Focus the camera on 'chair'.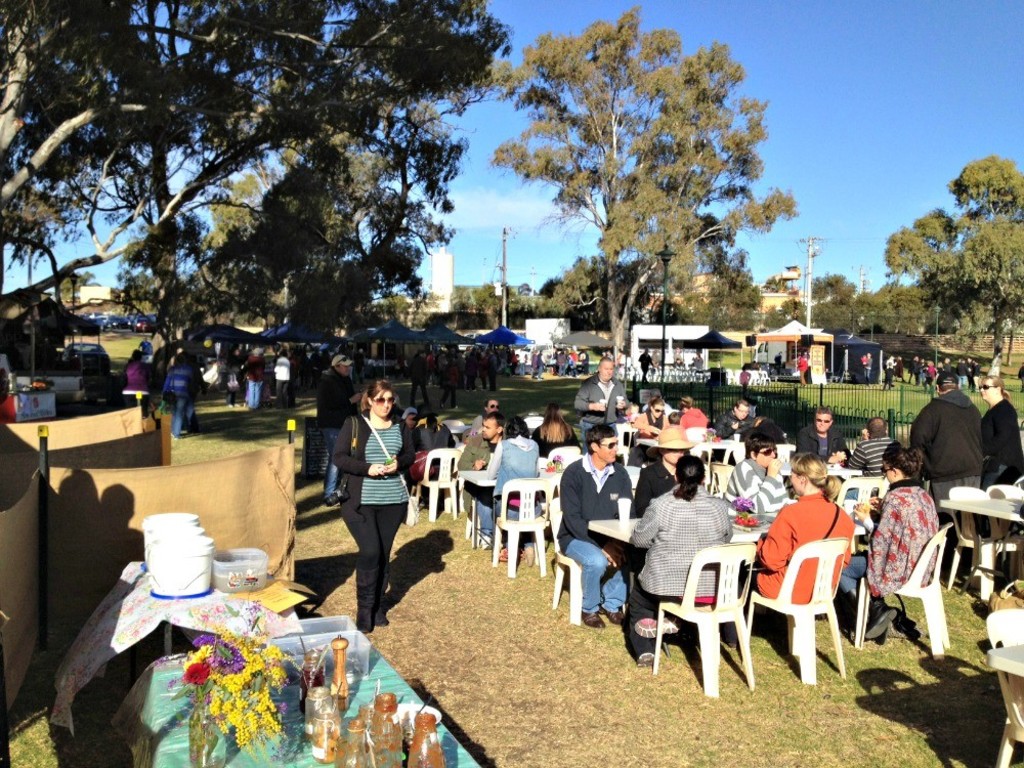
Focus region: box=[707, 462, 735, 498].
